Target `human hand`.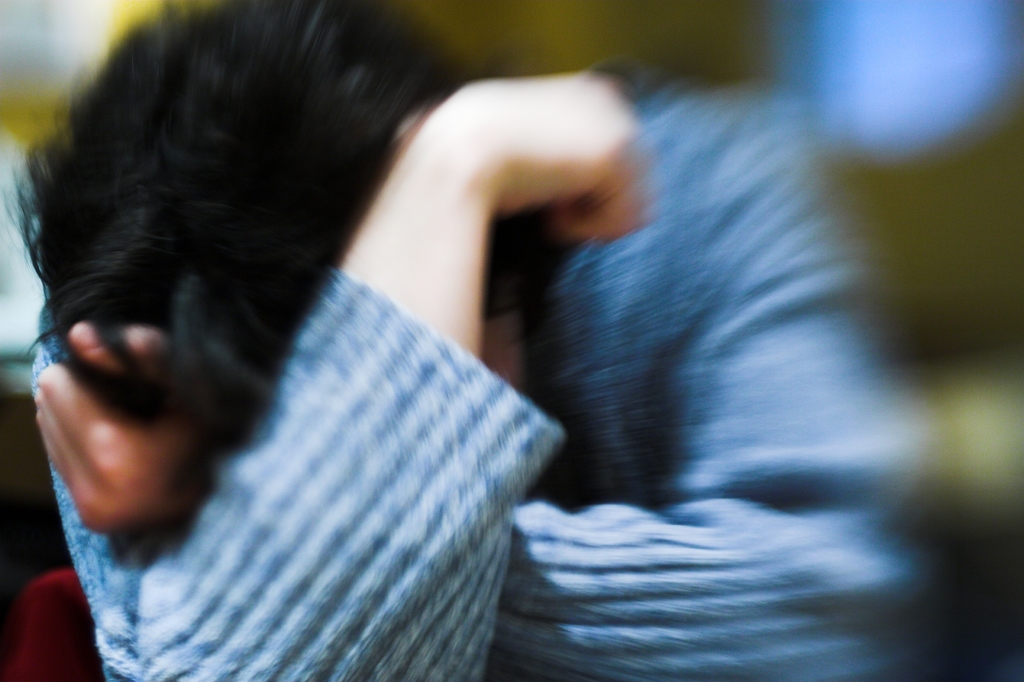
Target region: <region>296, 51, 704, 345</region>.
